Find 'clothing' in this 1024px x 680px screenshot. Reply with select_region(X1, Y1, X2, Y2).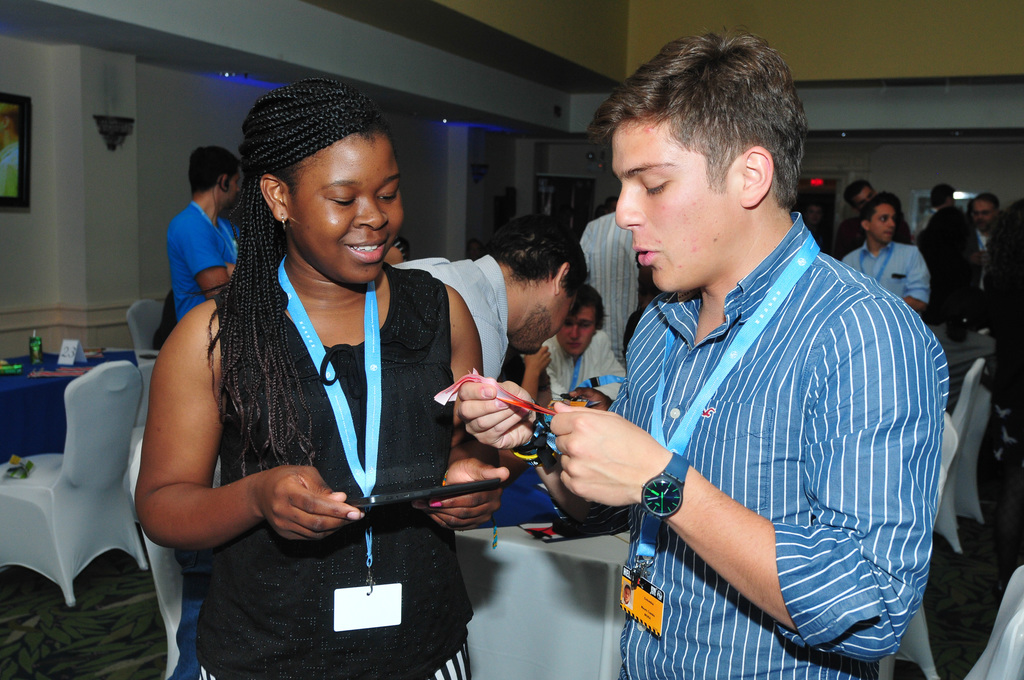
select_region(575, 205, 644, 371).
